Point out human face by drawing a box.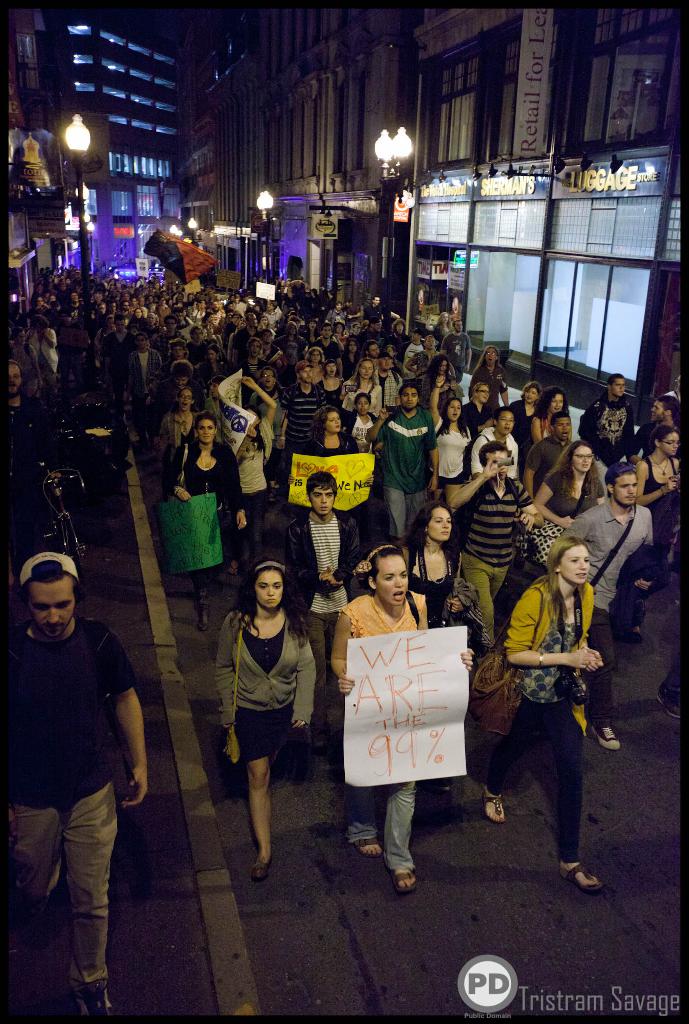
bbox(612, 373, 624, 394).
